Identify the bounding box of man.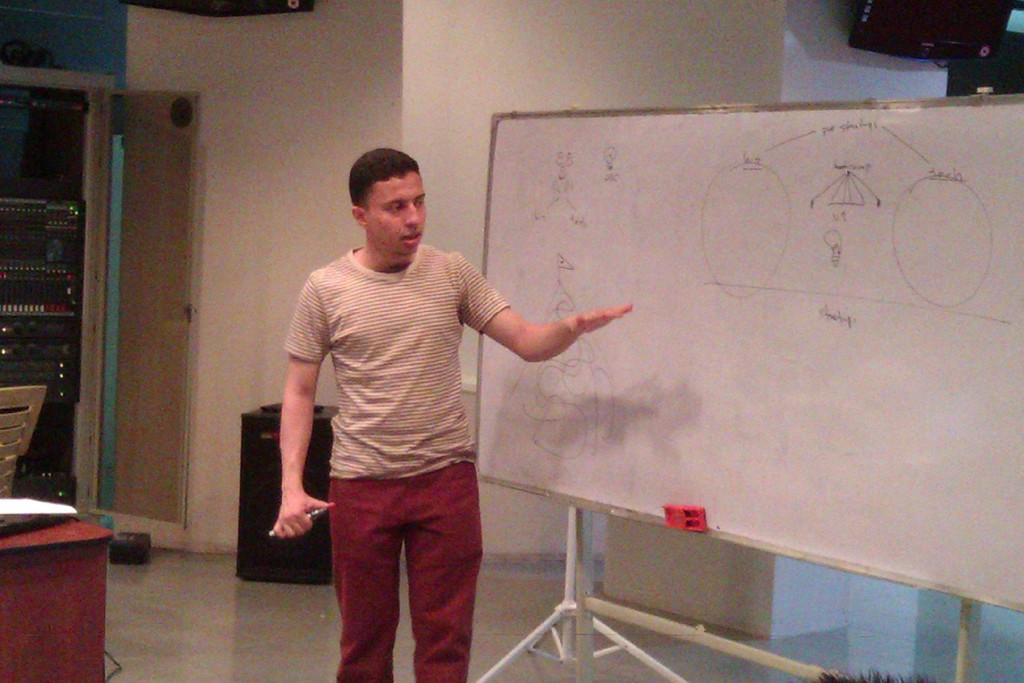
[left=248, top=147, right=565, bottom=669].
